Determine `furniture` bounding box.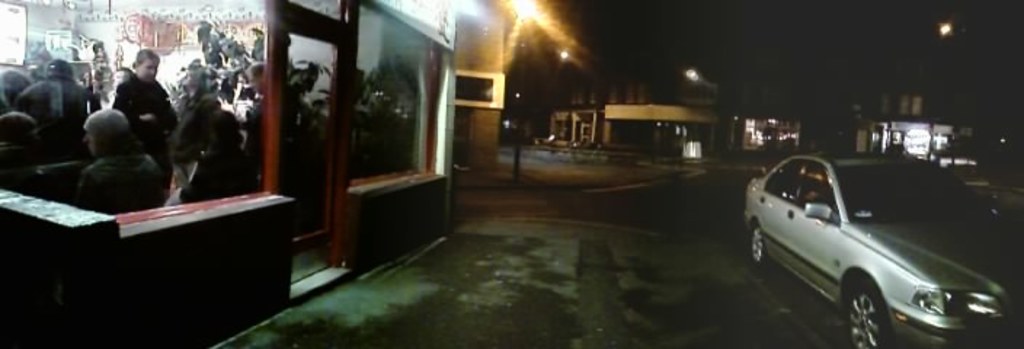
Determined: box(266, 0, 361, 275).
